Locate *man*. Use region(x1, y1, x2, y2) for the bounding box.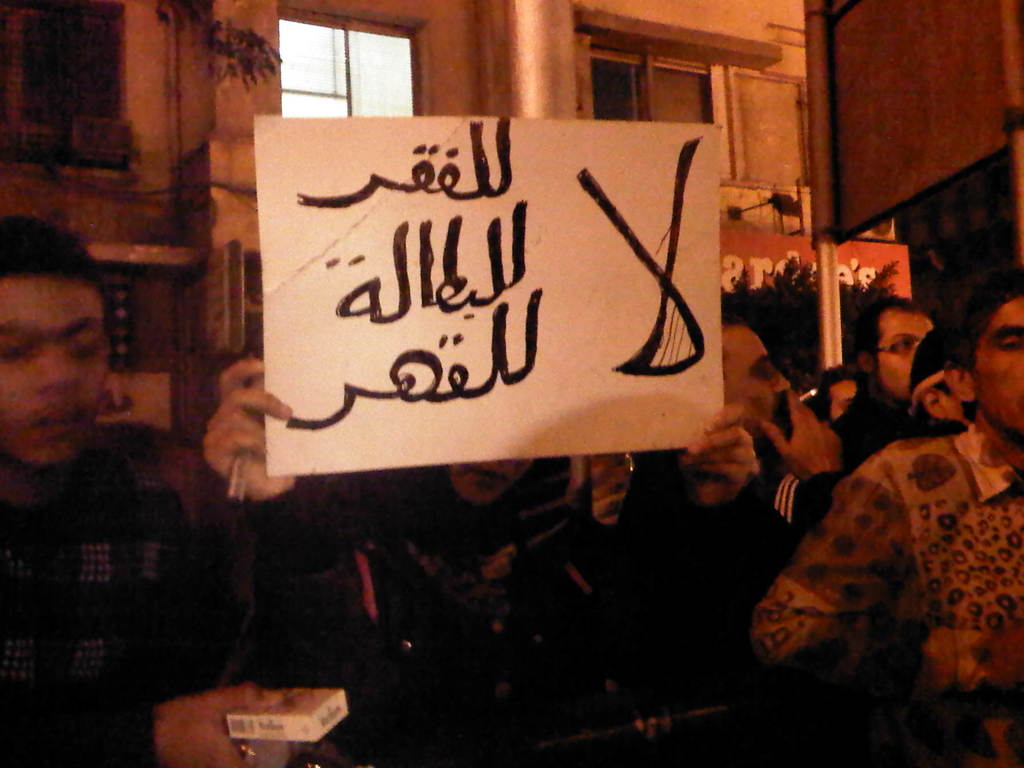
region(721, 321, 840, 526).
